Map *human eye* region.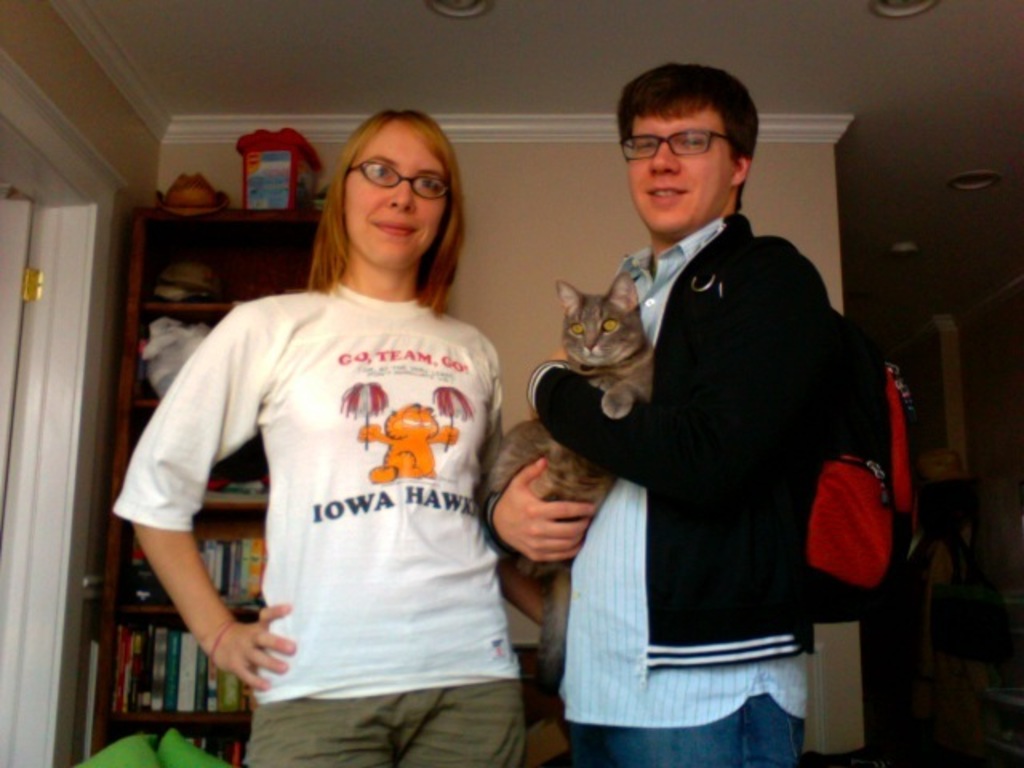
Mapped to locate(416, 179, 445, 192).
